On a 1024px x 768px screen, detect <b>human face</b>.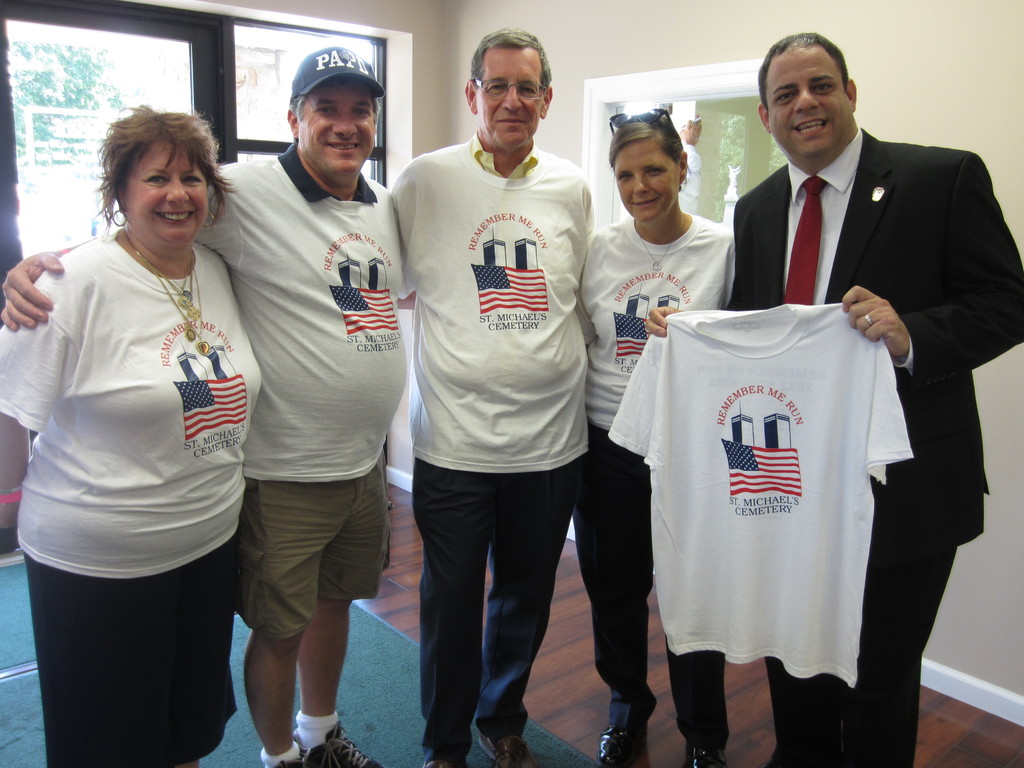
[766,48,851,170].
